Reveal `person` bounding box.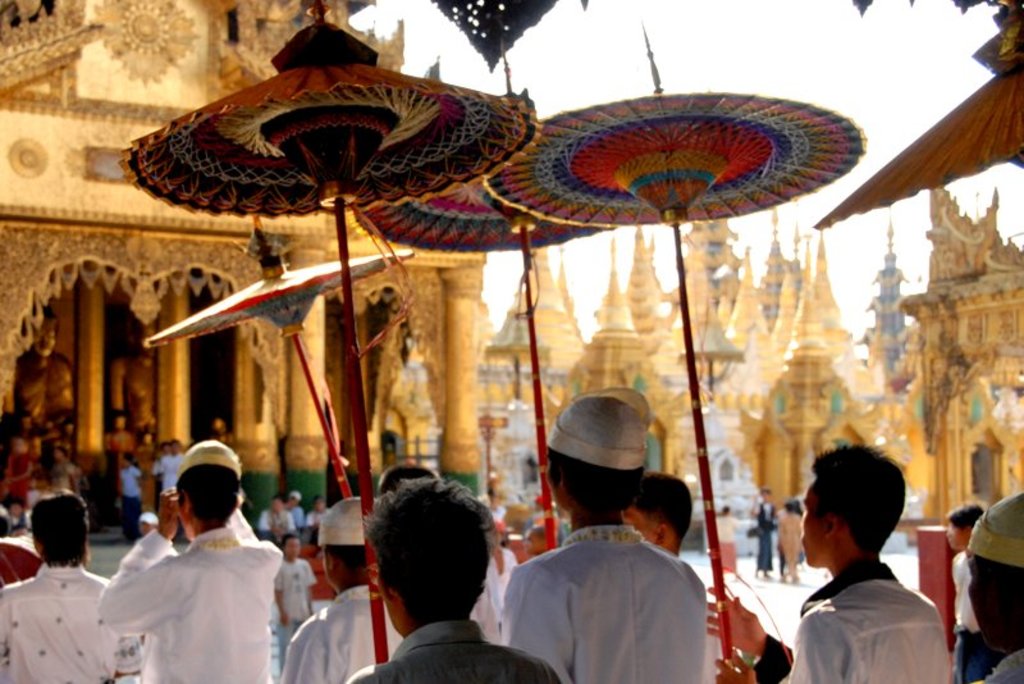
Revealed: rect(780, 498, 804, 592).
